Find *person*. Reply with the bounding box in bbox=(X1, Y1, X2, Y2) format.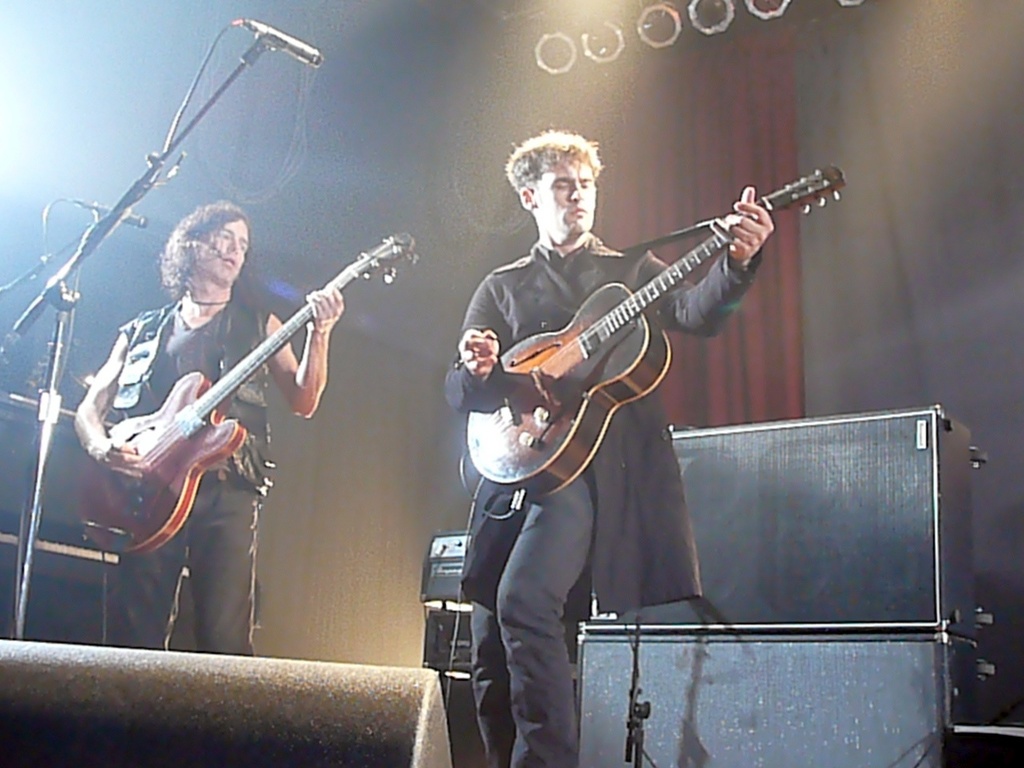
bbox=(93, 127, 360, 682).
